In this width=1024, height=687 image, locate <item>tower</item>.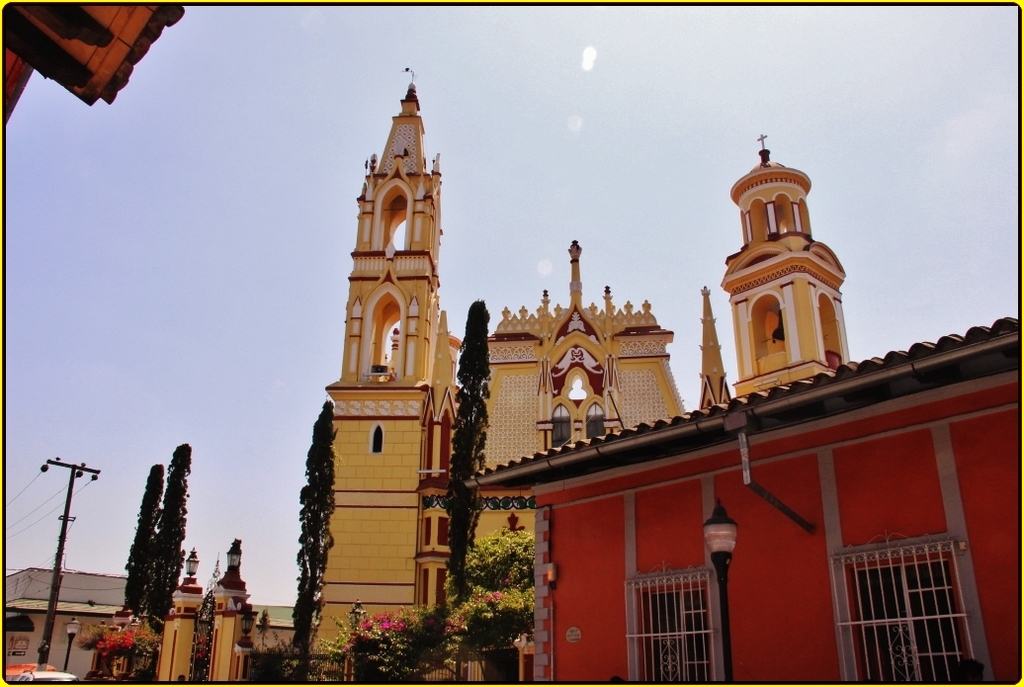
Bounding box: <bbox>734, 138, 842, 396</bbox>.
